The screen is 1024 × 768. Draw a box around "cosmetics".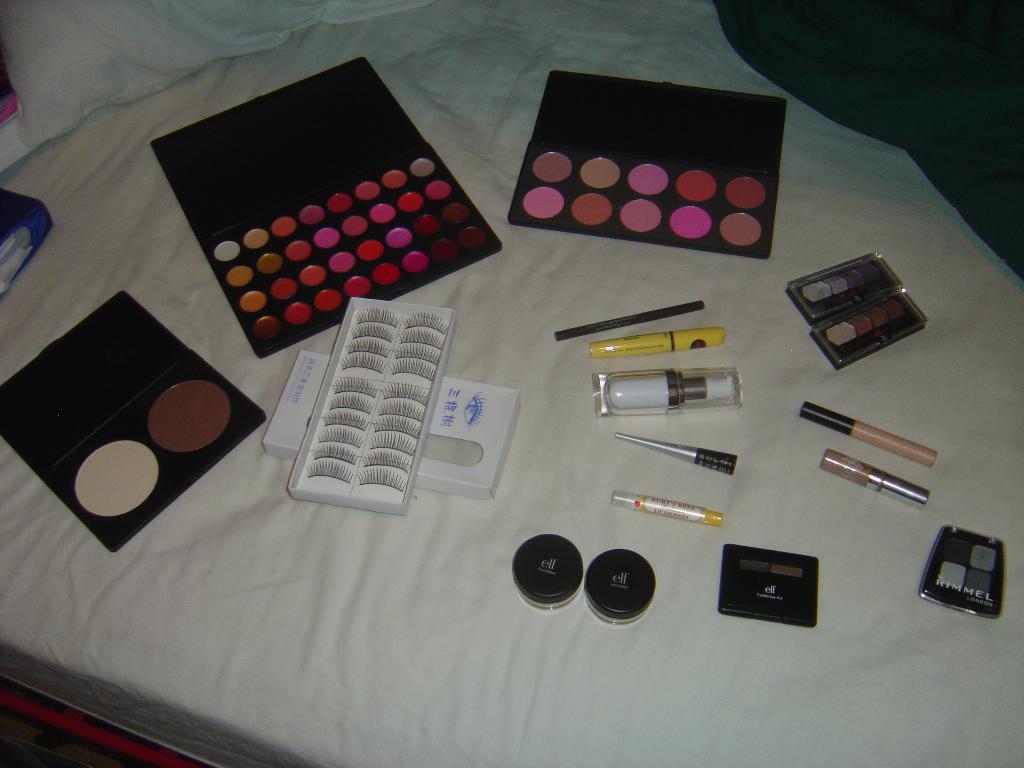
region(316, 289, 337, 315).
